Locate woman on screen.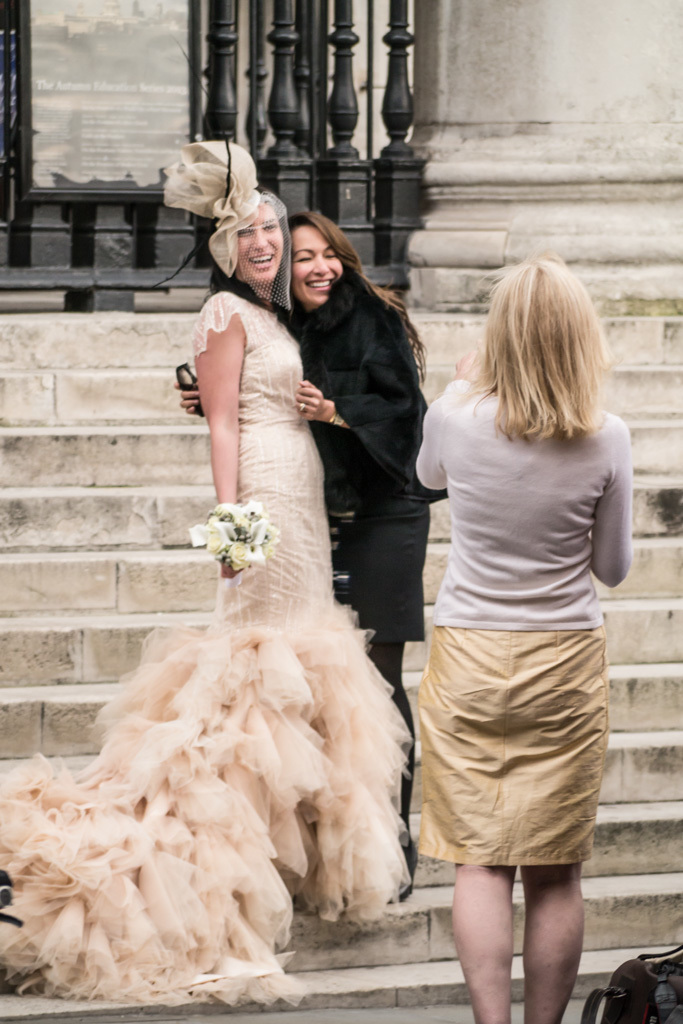
On screen at select_region(181, 206, 442, 895).
